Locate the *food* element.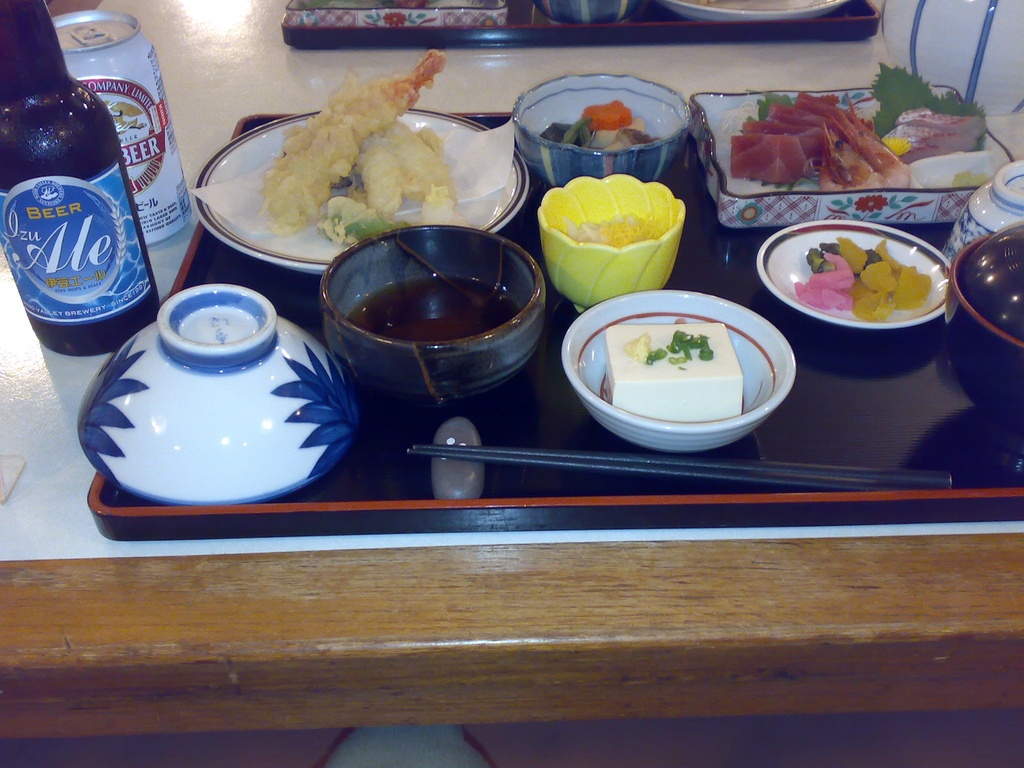
Element bbox: select_region(707, 59, 1007, 195).
